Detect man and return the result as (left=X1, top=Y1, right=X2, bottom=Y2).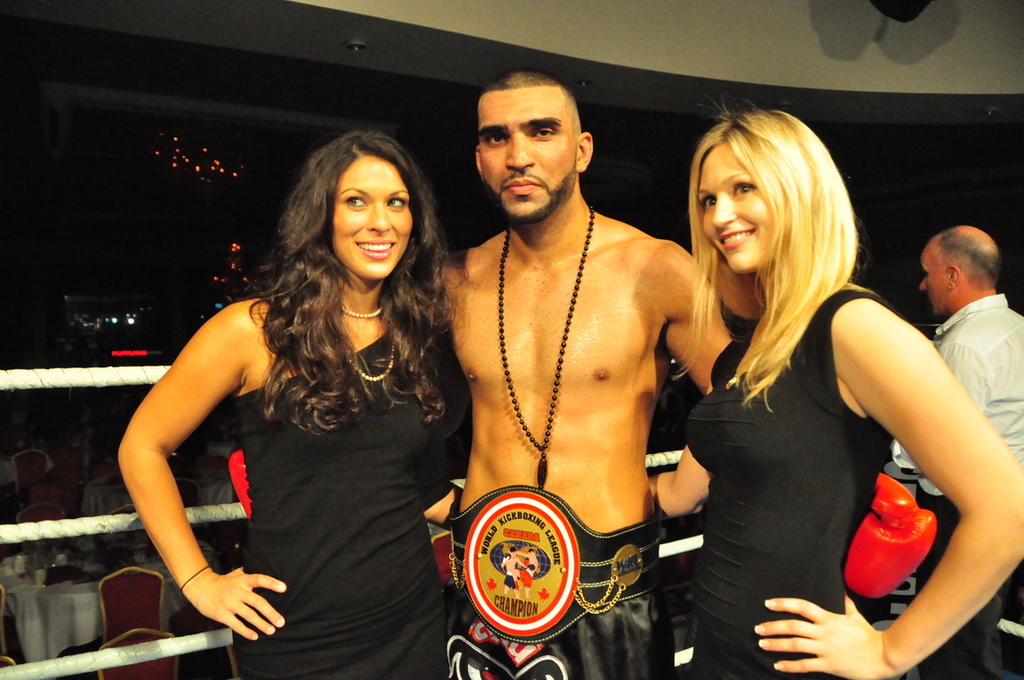
(left=406, top=73, right=746, bottom=661).
